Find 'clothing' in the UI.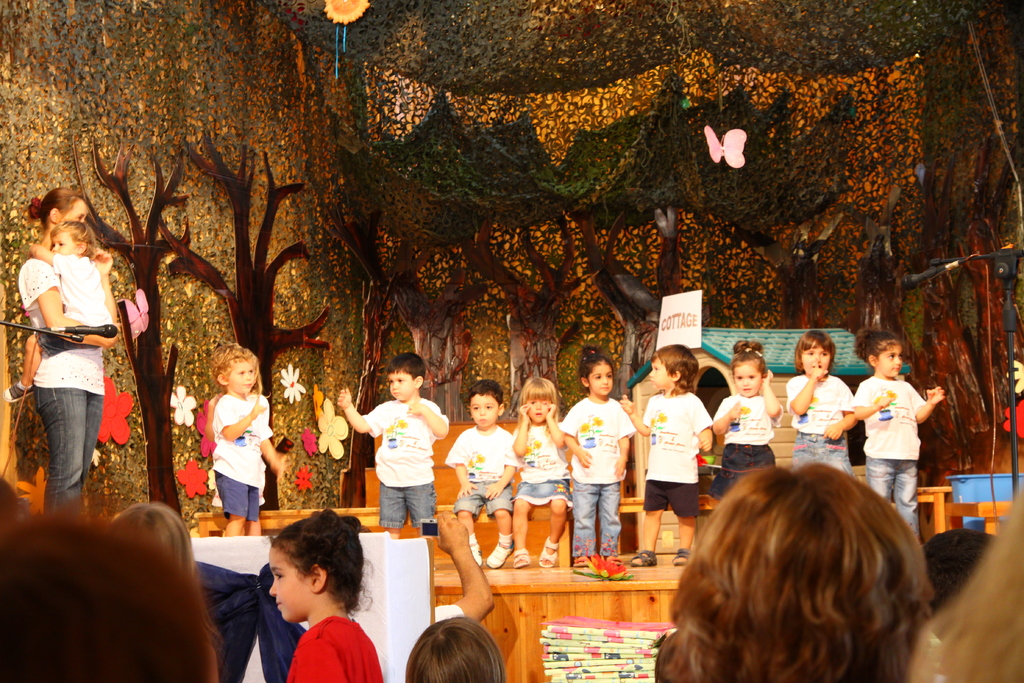
UI element at l=438, t=598, r=470, b=623.
